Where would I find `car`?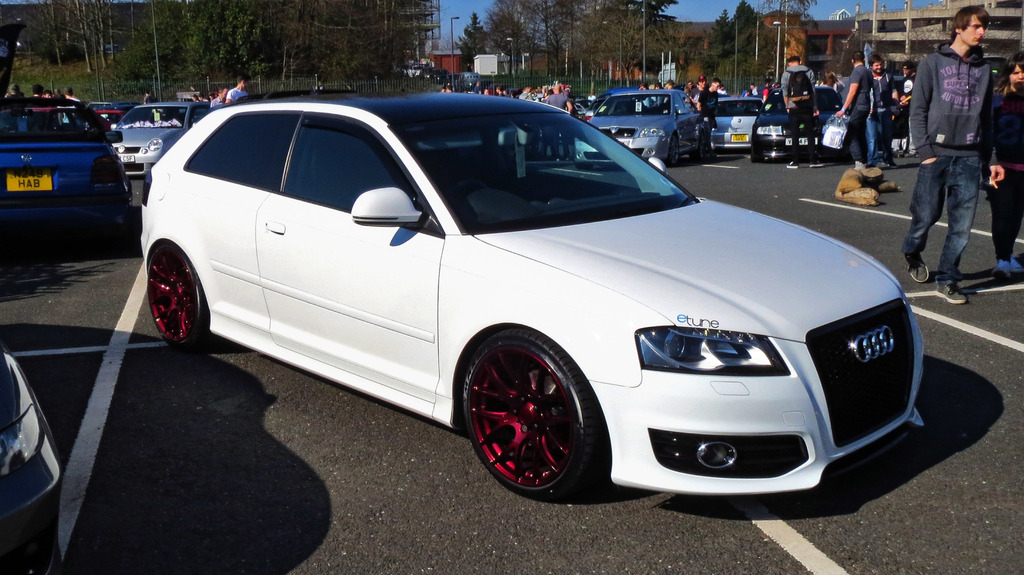
At pyautogui.locateOnScreen(746, 97, 828, 164).
